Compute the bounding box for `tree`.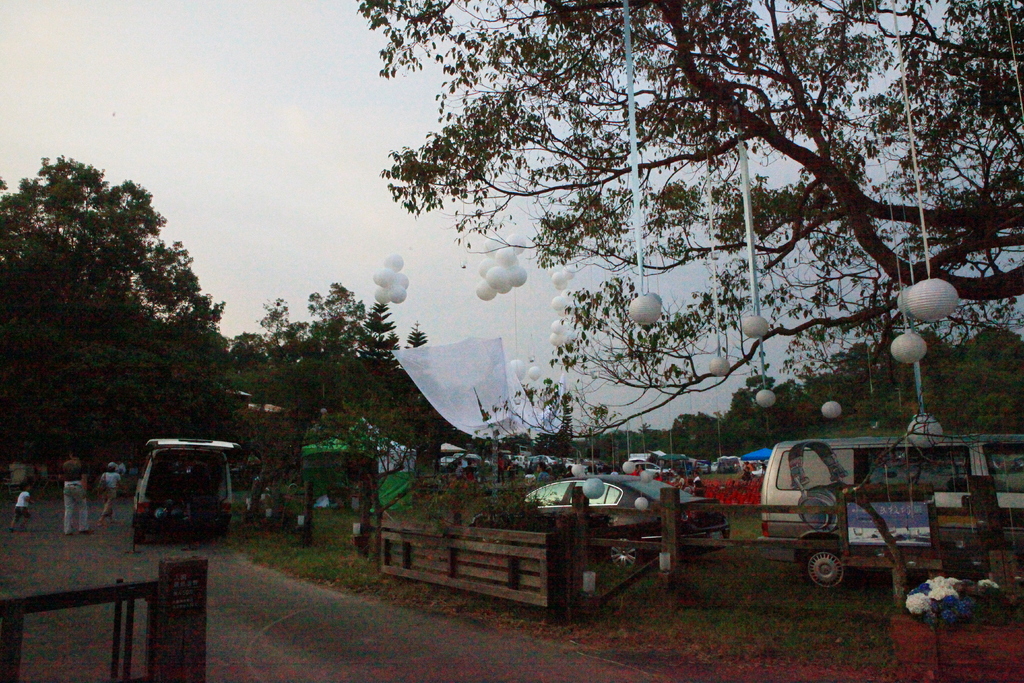
0, 162, 223, 483.
